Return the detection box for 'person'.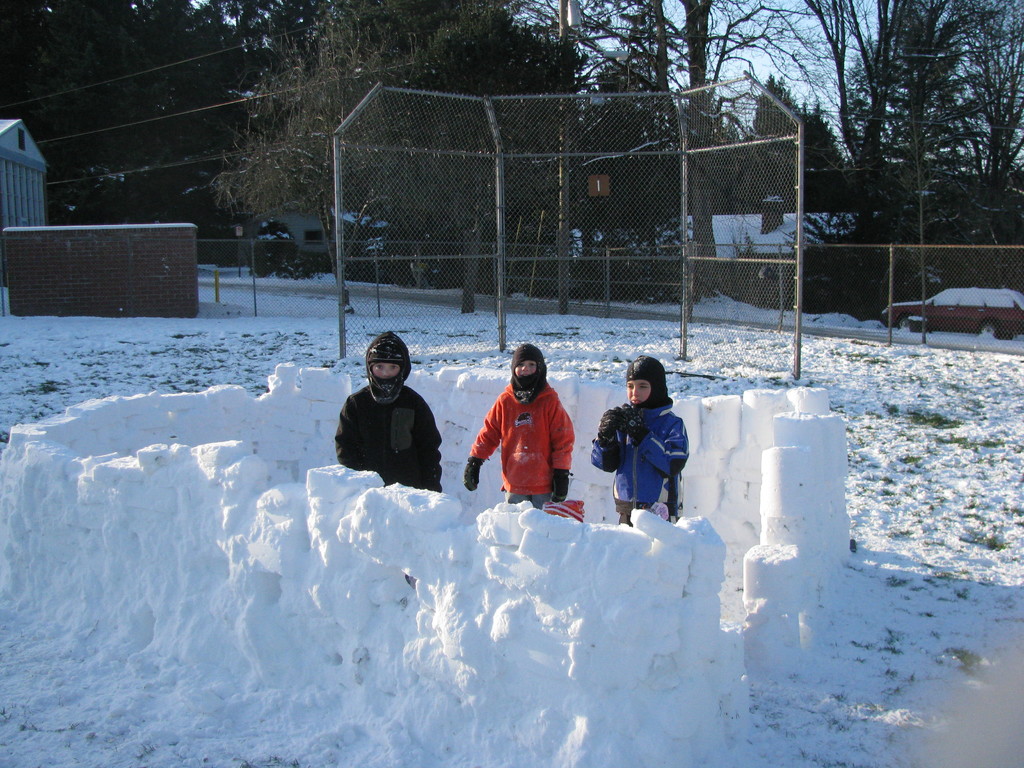
left=479, top=339, right=571, bottom=528.
